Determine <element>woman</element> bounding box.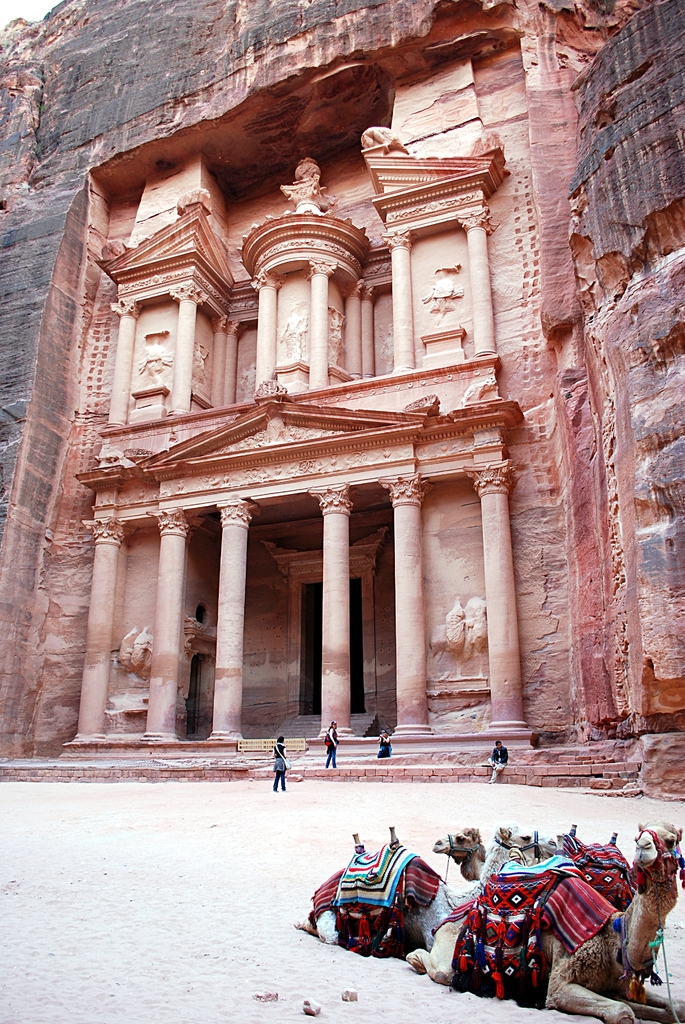
Determined: pyautogui.locateOnScreen(322, 720, 338, 767).
